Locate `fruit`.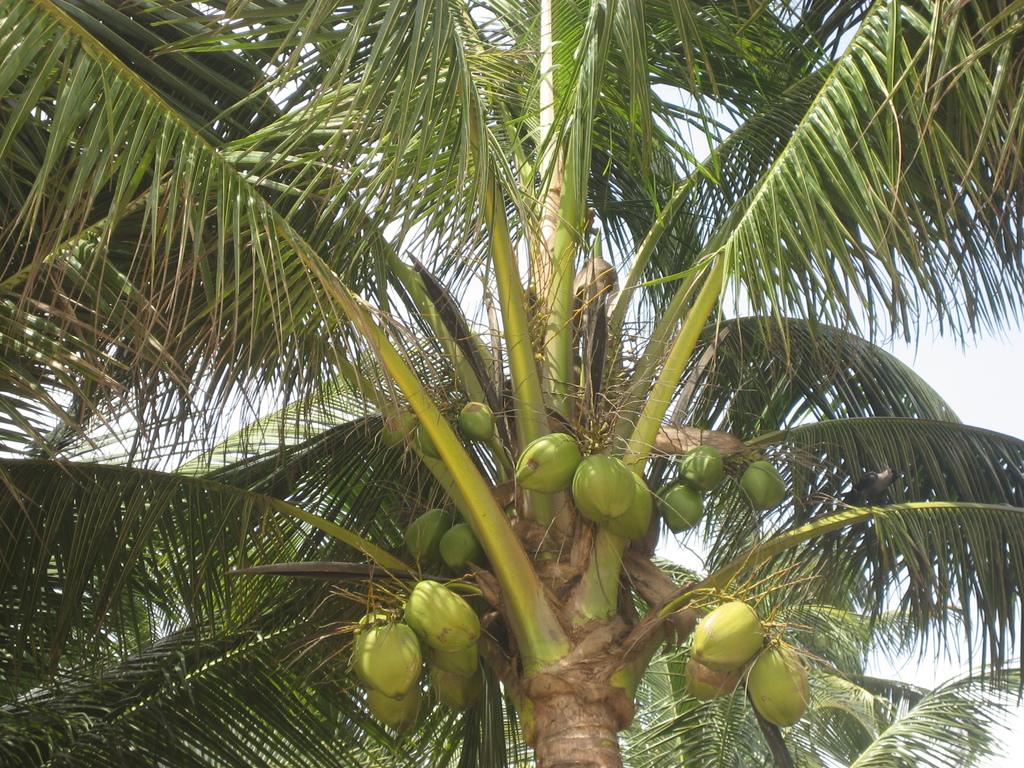
Bounding box: [403, 503, 454, 565].
